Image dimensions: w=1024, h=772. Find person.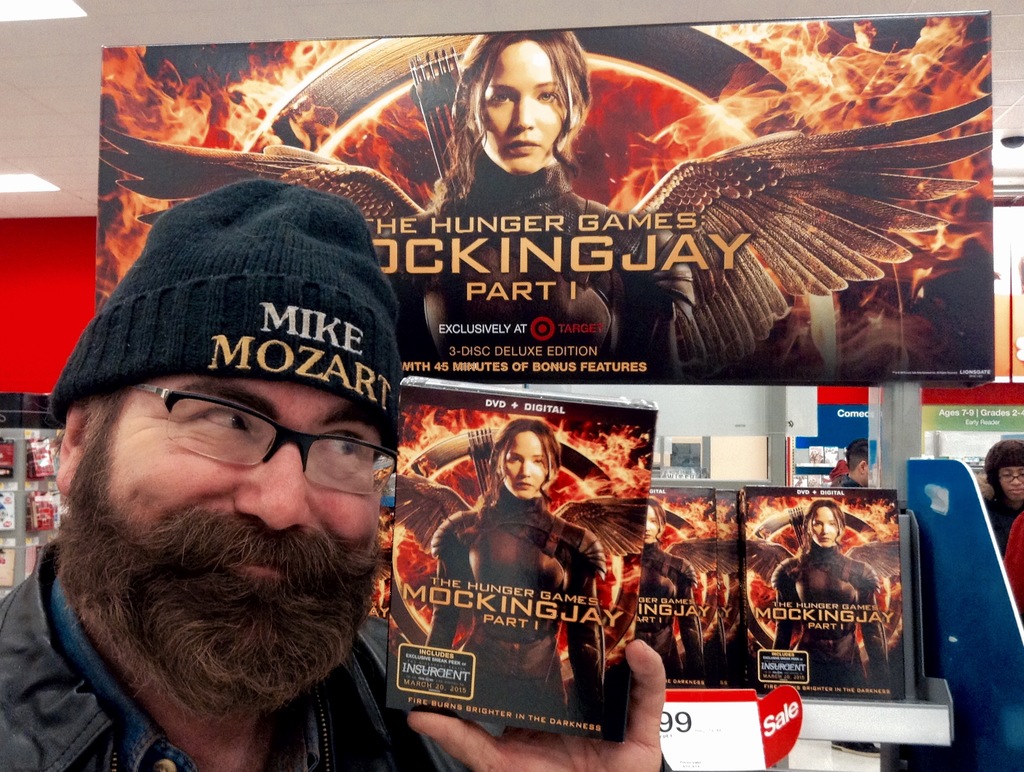
[373,34,699,383].
